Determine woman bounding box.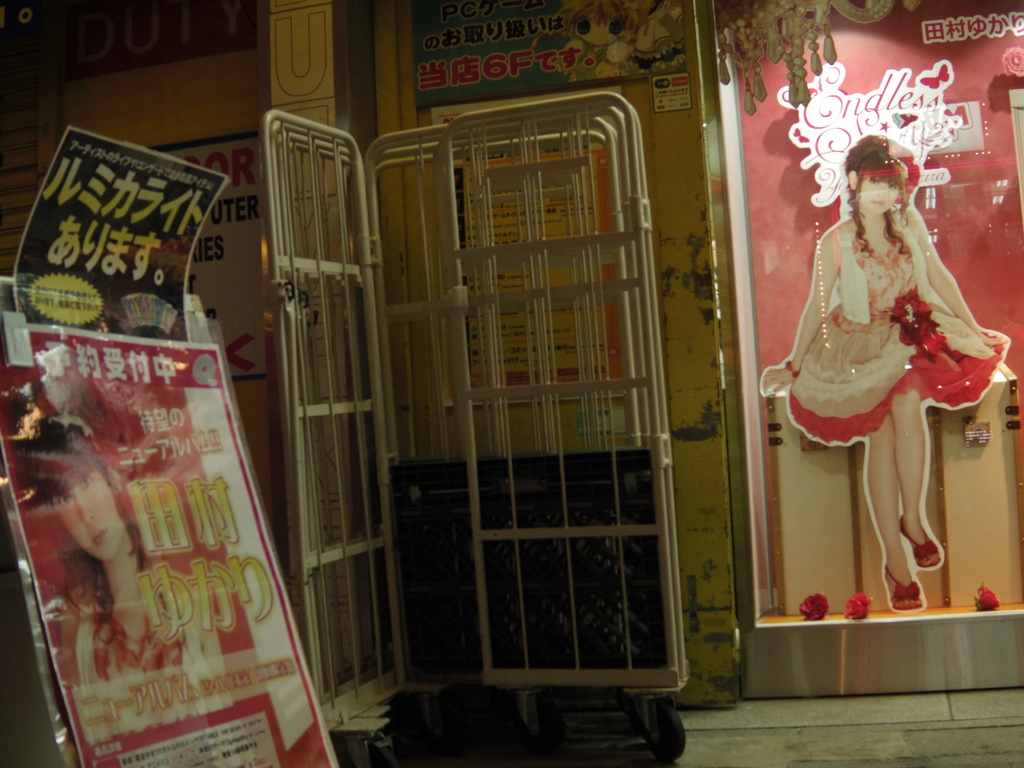
Determined: bbox=[788, 117, 985, 609].
